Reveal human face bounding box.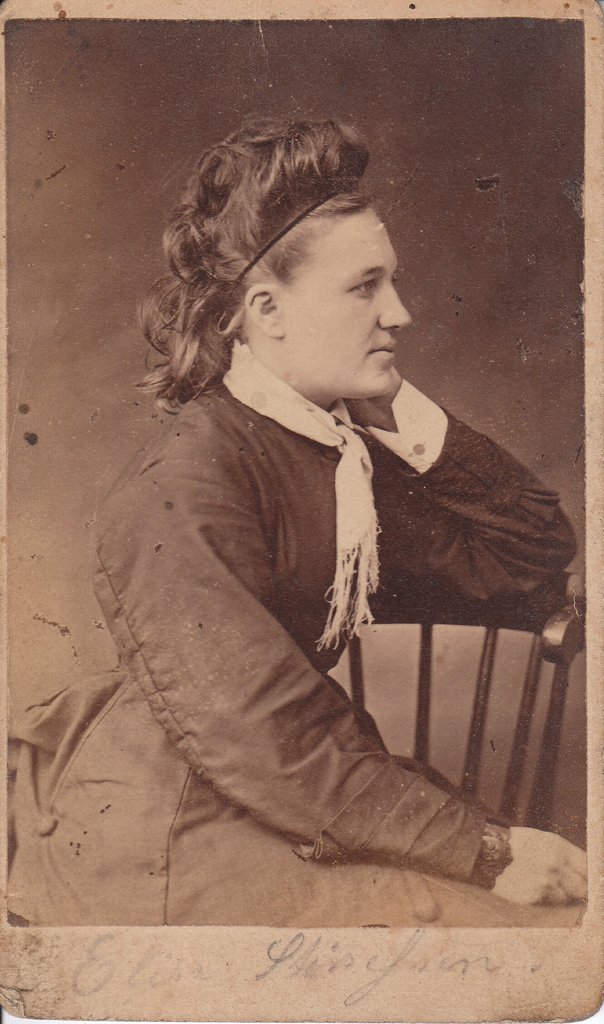
Revealed: x1=277, y1=216, x2=415, y2=390.
